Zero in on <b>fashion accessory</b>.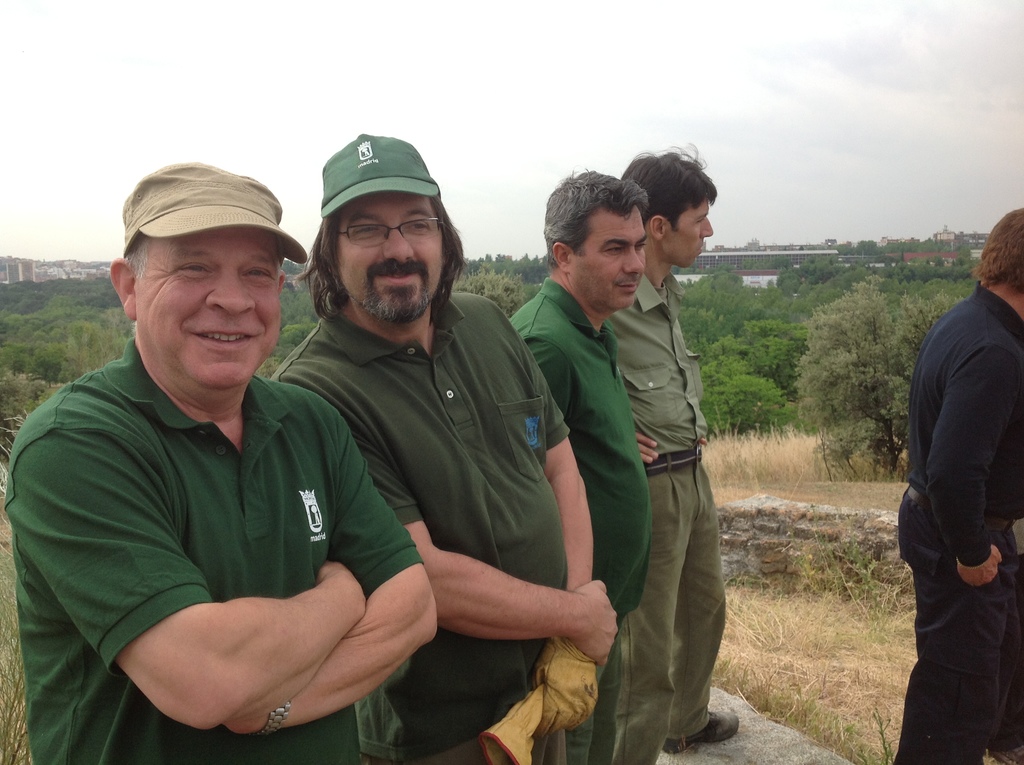
Zeroed in: region(905, 481, 1020, 533).
